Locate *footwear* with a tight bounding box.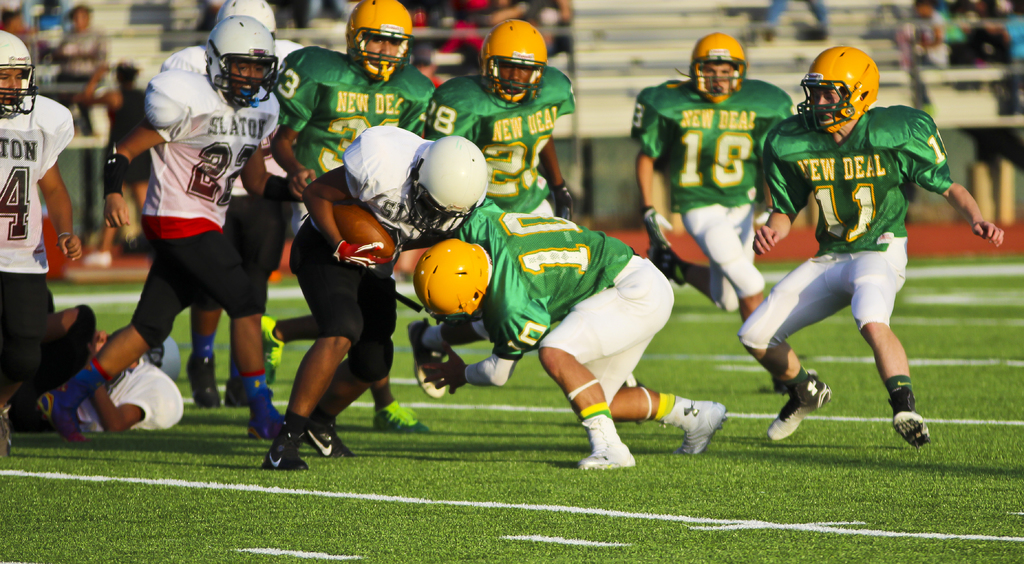
locate(33, 389, 90, 444).
